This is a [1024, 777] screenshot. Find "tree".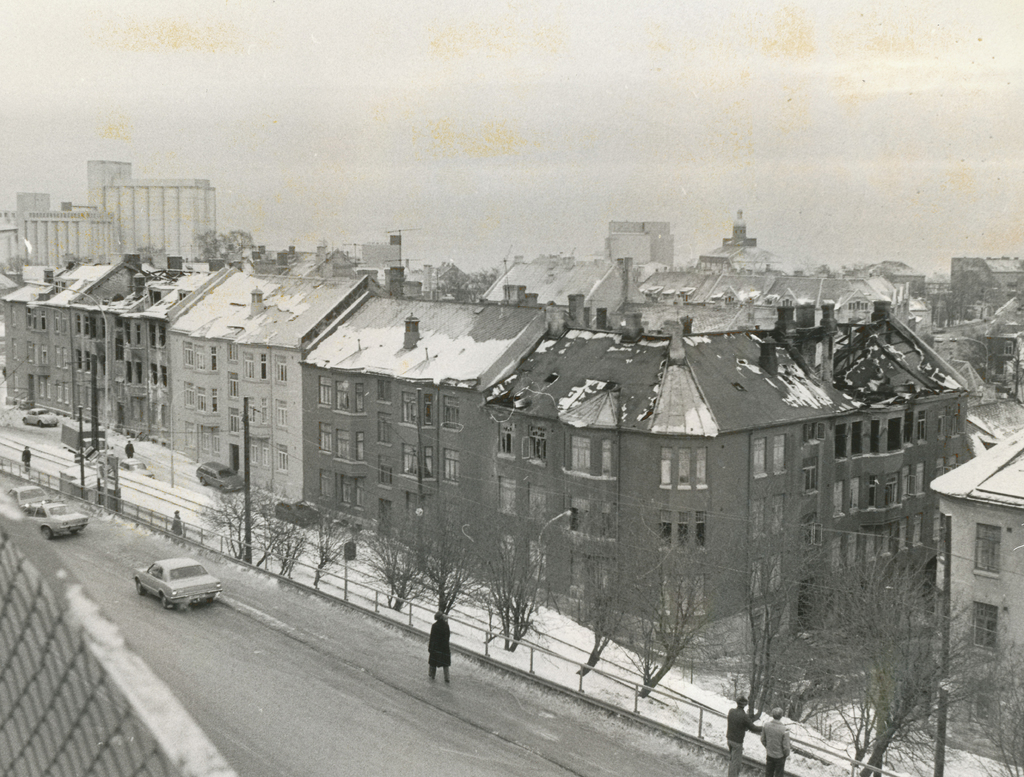
Bounding box: {"x1": 185, "y1": 232, "x2": 228, "y2": 266}.
